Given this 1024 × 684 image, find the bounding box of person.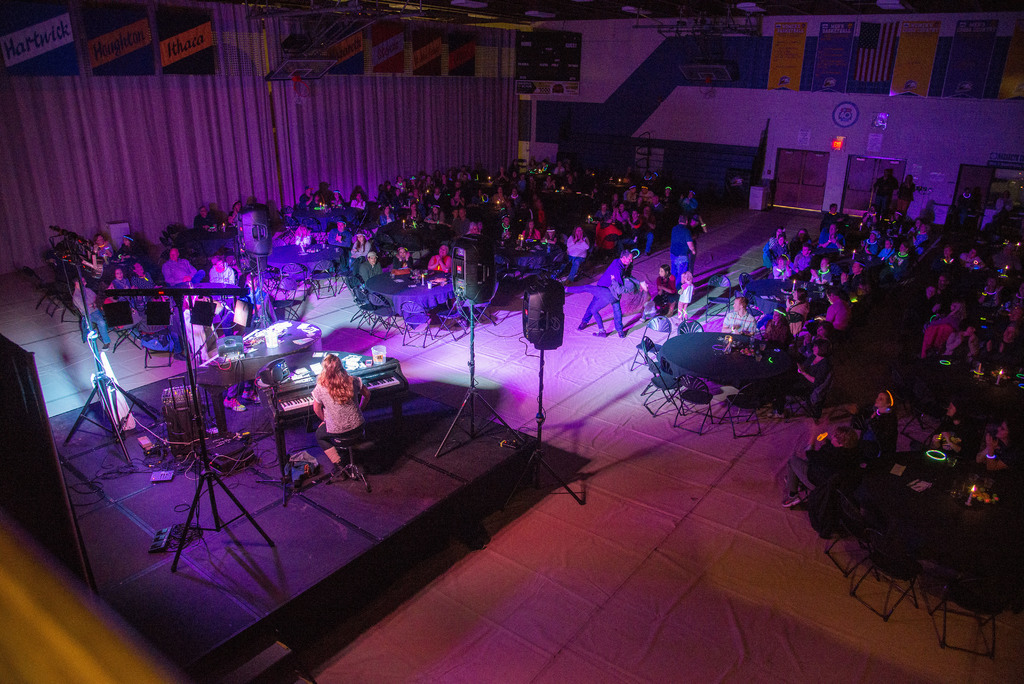
locate(451, 207, 460, 225).
